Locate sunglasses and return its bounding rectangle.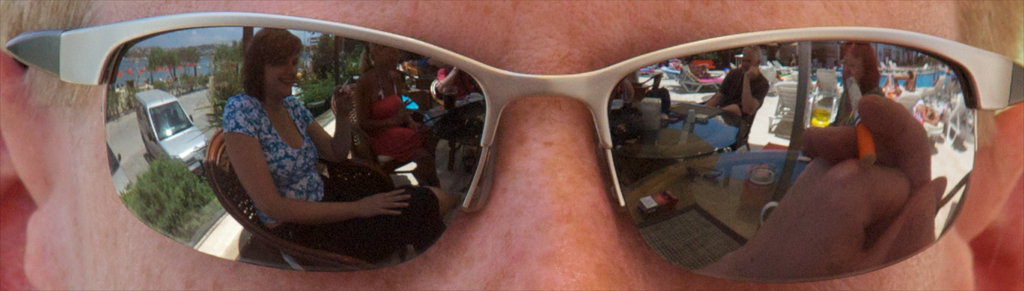
[1,9,1023,277].
